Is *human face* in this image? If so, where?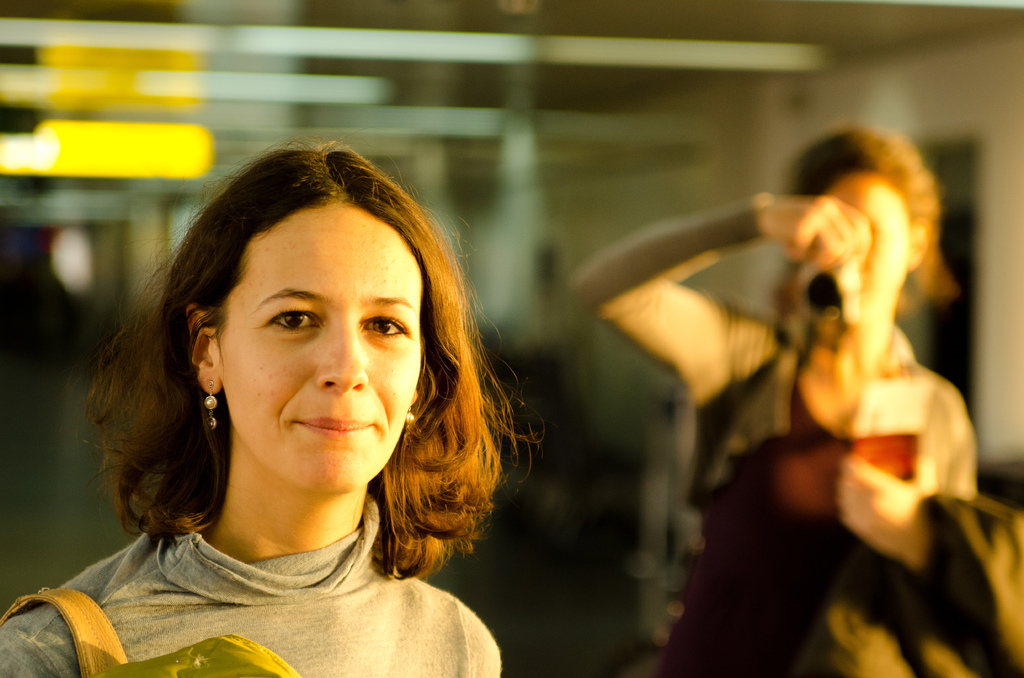
Yes, at (224,206,408,496).
